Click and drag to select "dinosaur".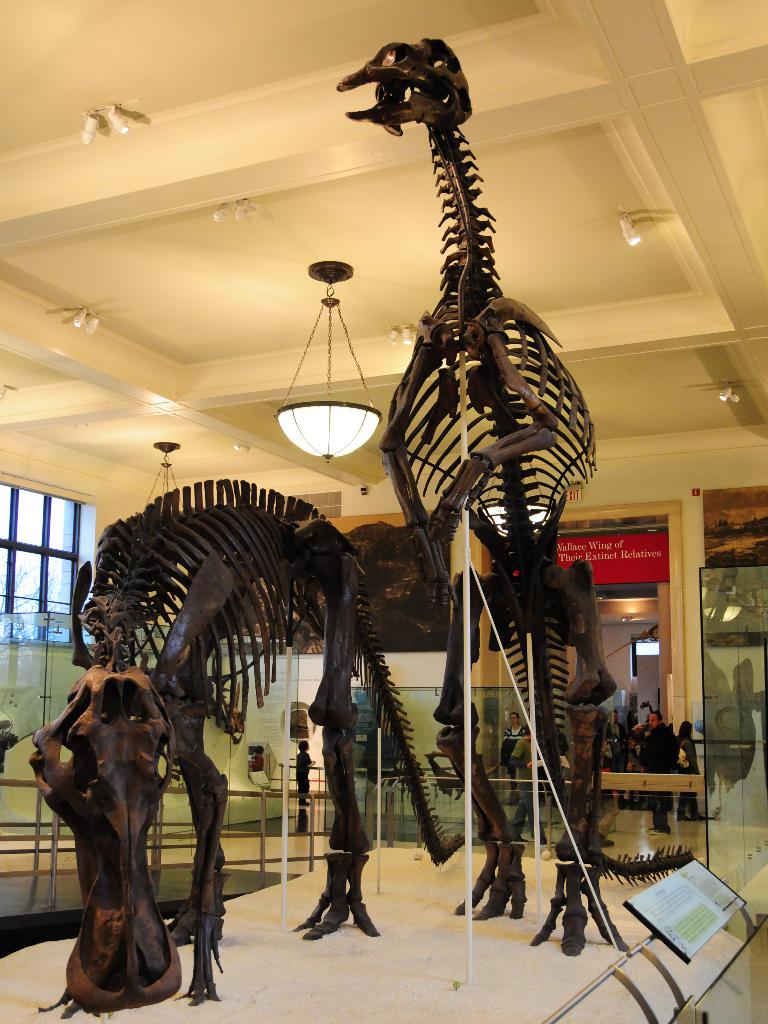
Selection: bbox(31, 474, 466, 1023).
